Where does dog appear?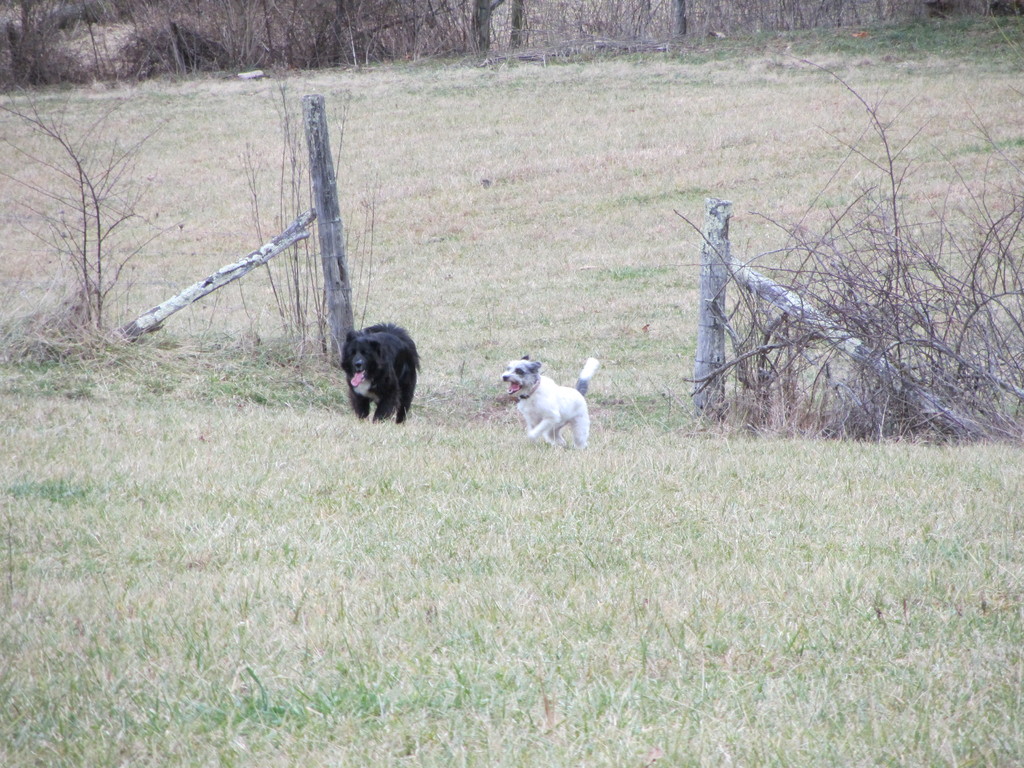
Appears at <bbox>340, 320, 419, 426</bbox>.
